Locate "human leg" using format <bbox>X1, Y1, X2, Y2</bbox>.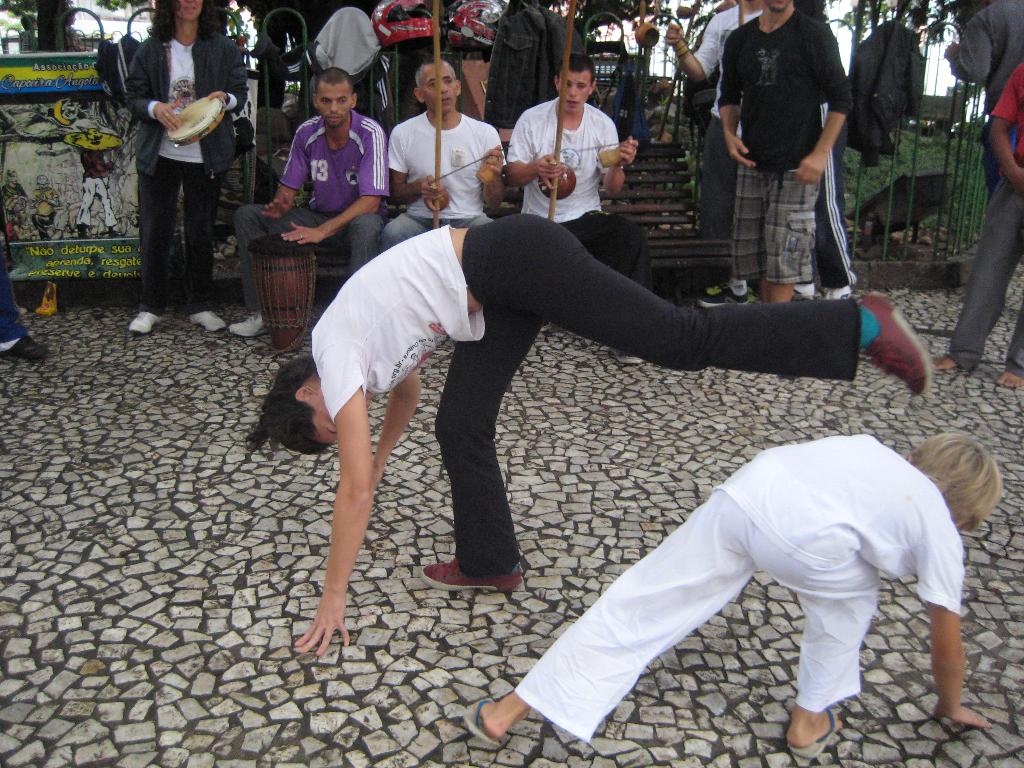
<bbox>351, 213, 382, 264</bbox>.
